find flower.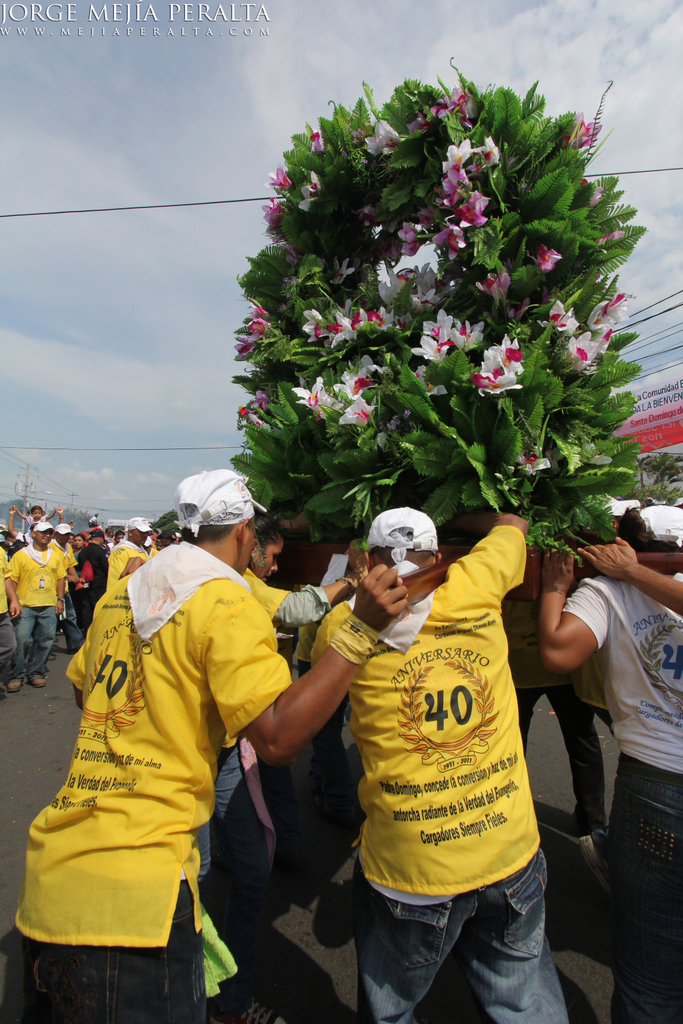
<region>402, 287, 437, 307</region>.
